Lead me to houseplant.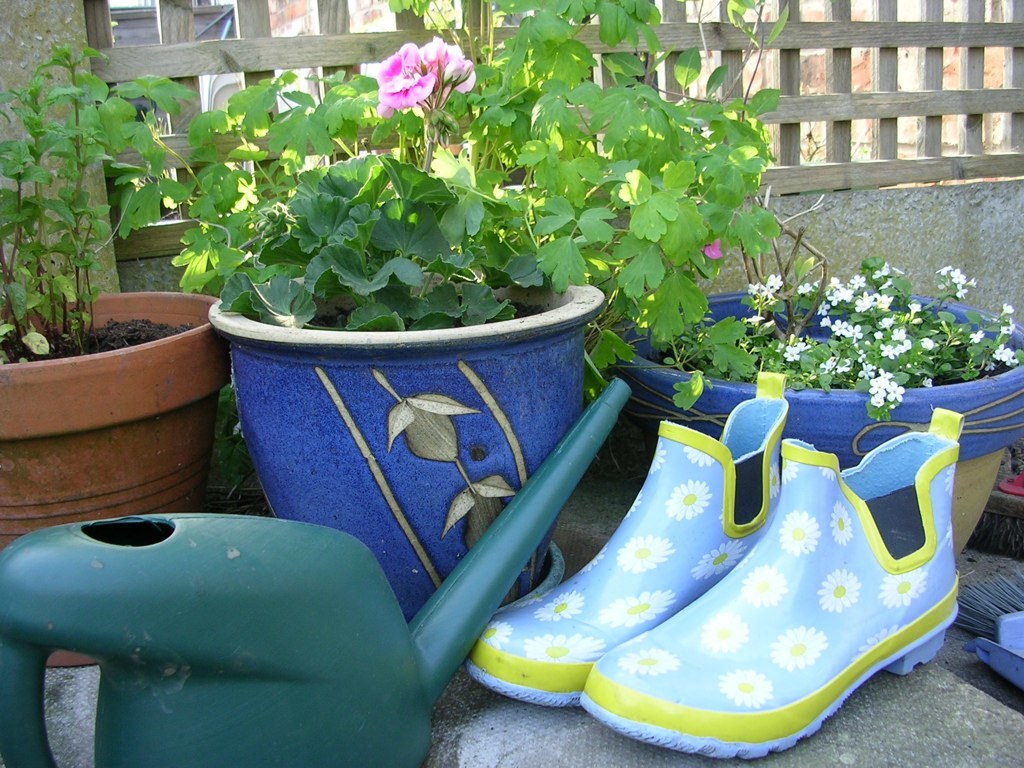
Lead to [x1=0, y1=36, x2=222, y2=554].
